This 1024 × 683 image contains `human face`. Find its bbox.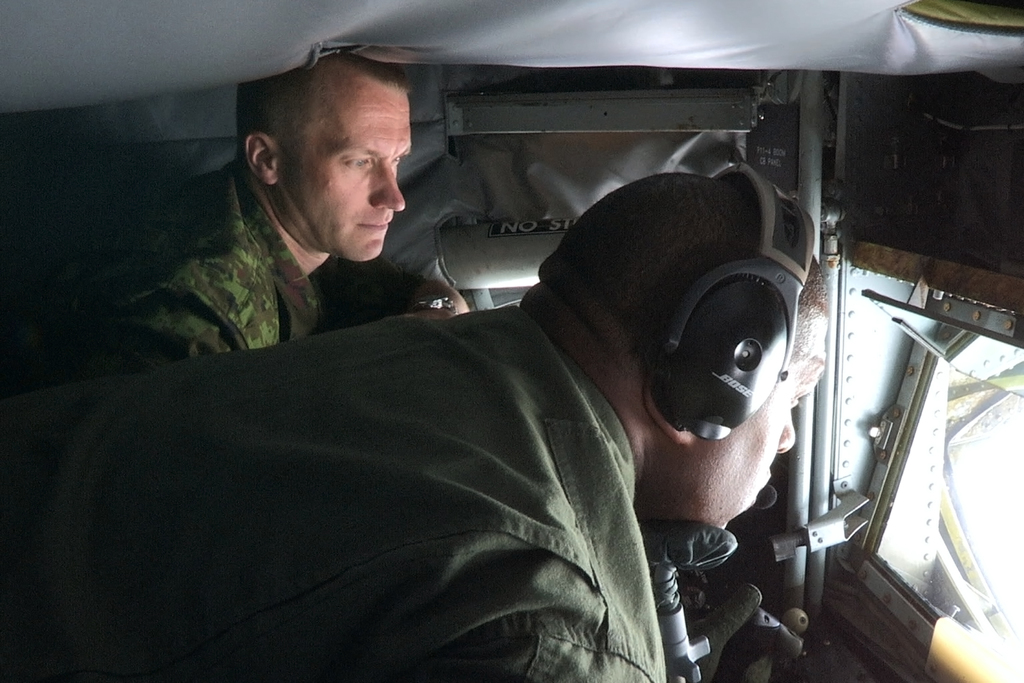
[712,340,823,527].
